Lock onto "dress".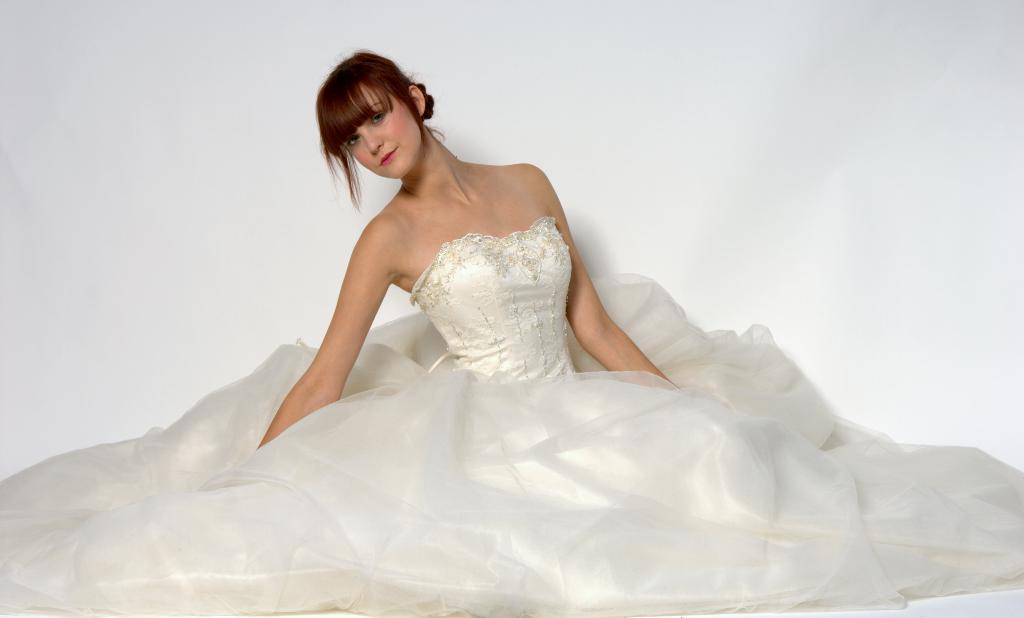
Locked: 0/215/1023/617.
